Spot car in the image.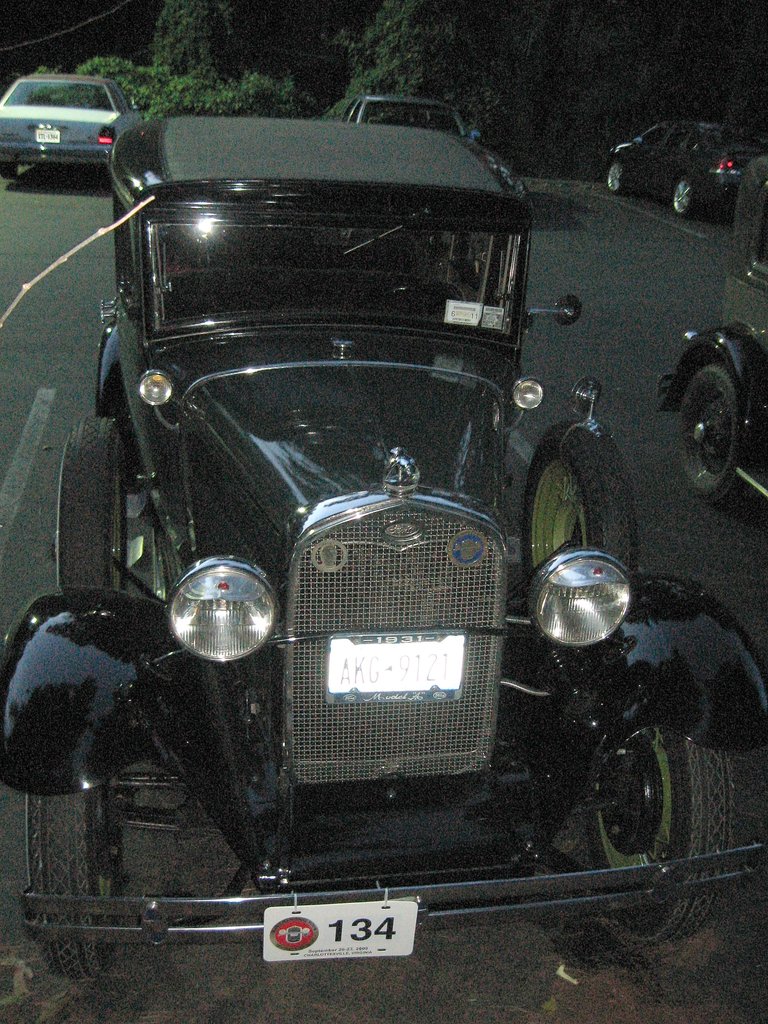
car found at BBox(0, 68, 133, 176).
